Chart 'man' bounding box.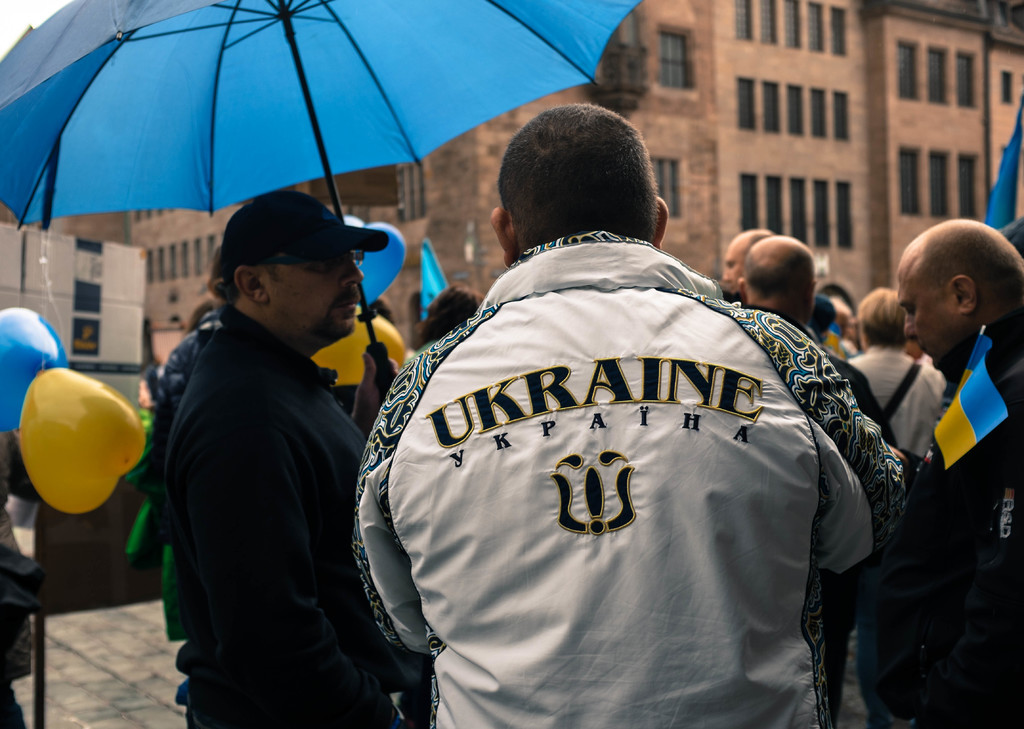
Charted: {"left": 378, "top": 132, "right": 867, "bottom": 728}.
